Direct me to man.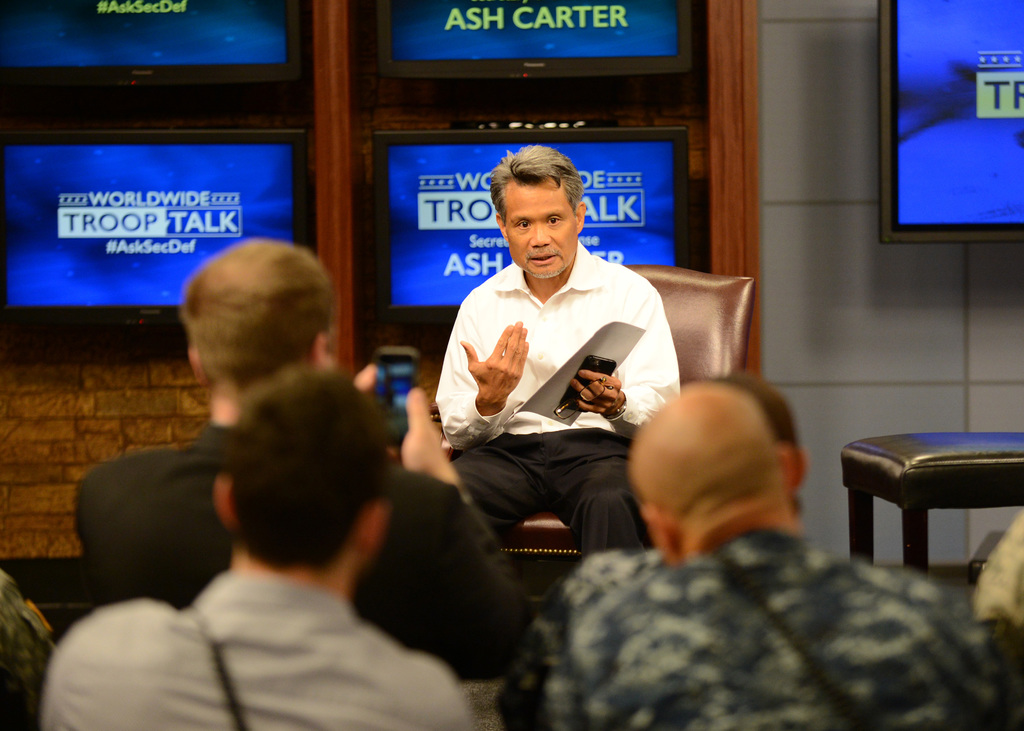
Direction: Rect(71, 239, 543, 673).
